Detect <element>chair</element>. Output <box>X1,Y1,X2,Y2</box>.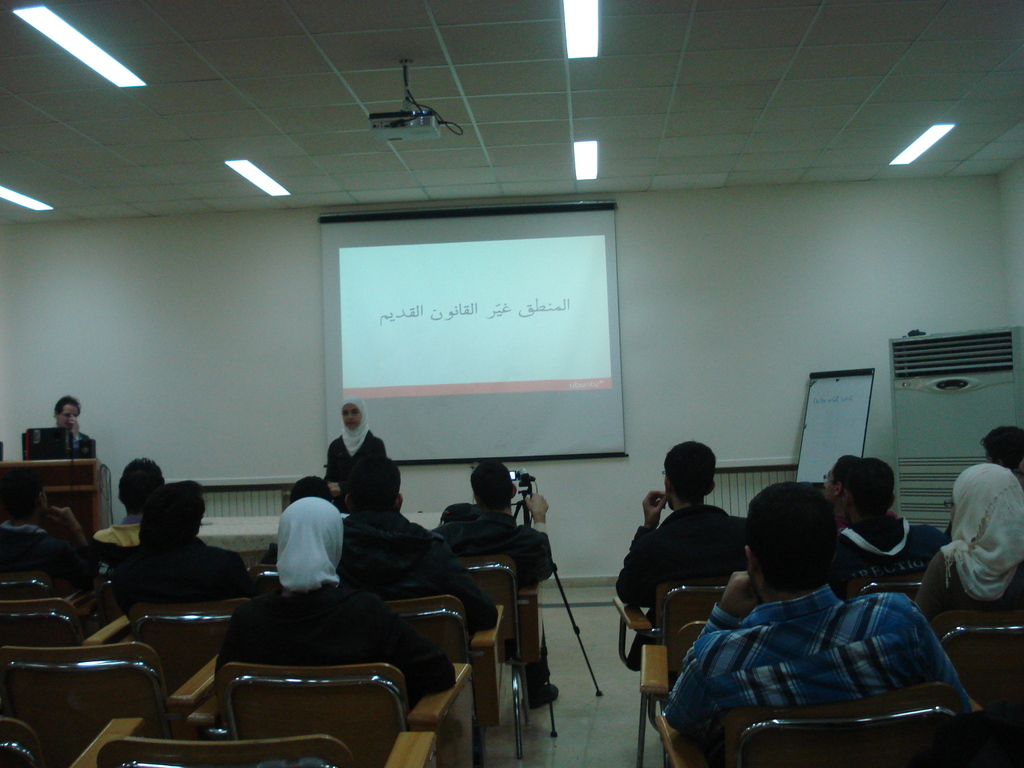
<box>0,577,132,659</box>.
